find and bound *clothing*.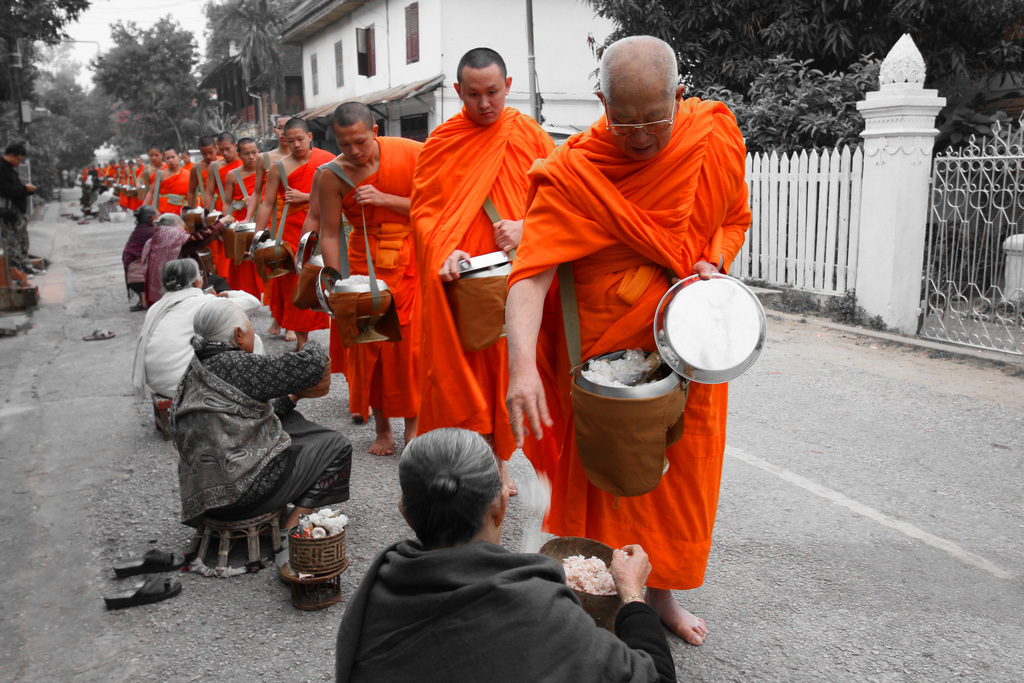
Bound: pyautogui.locateOnScreen(230, 167, 268, 292).
